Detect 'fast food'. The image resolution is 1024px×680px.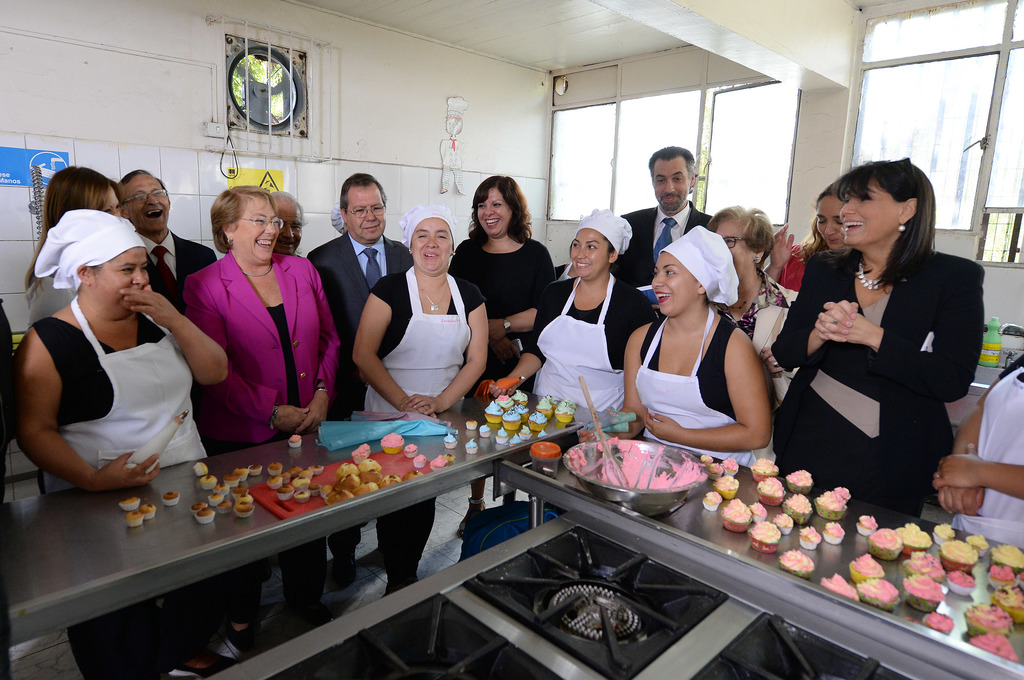
(854,512,876,531).
